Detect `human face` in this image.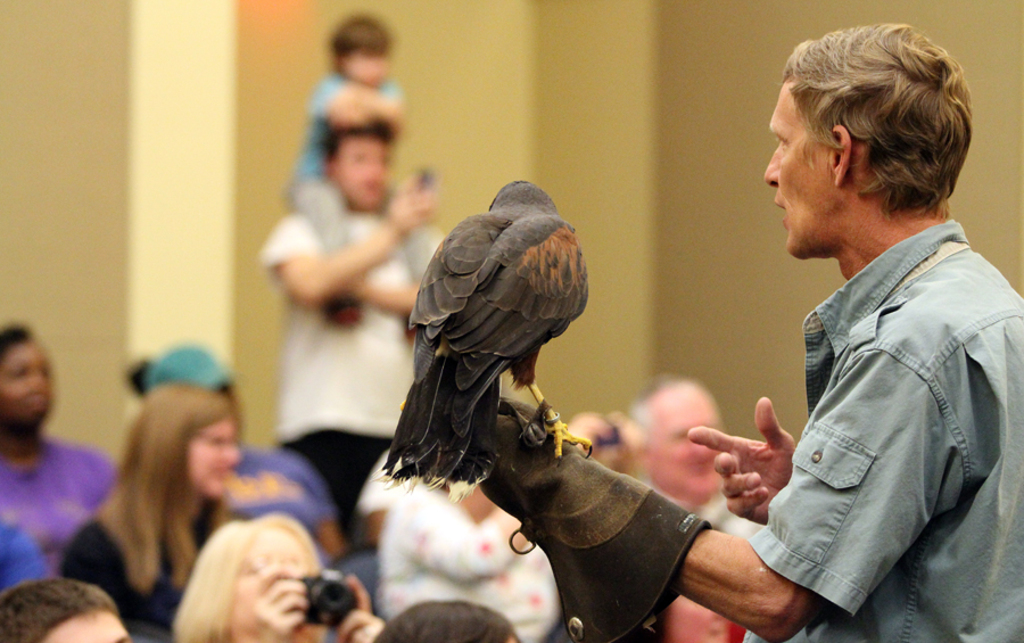
Detection: box=[43, 605, 129, 642].
